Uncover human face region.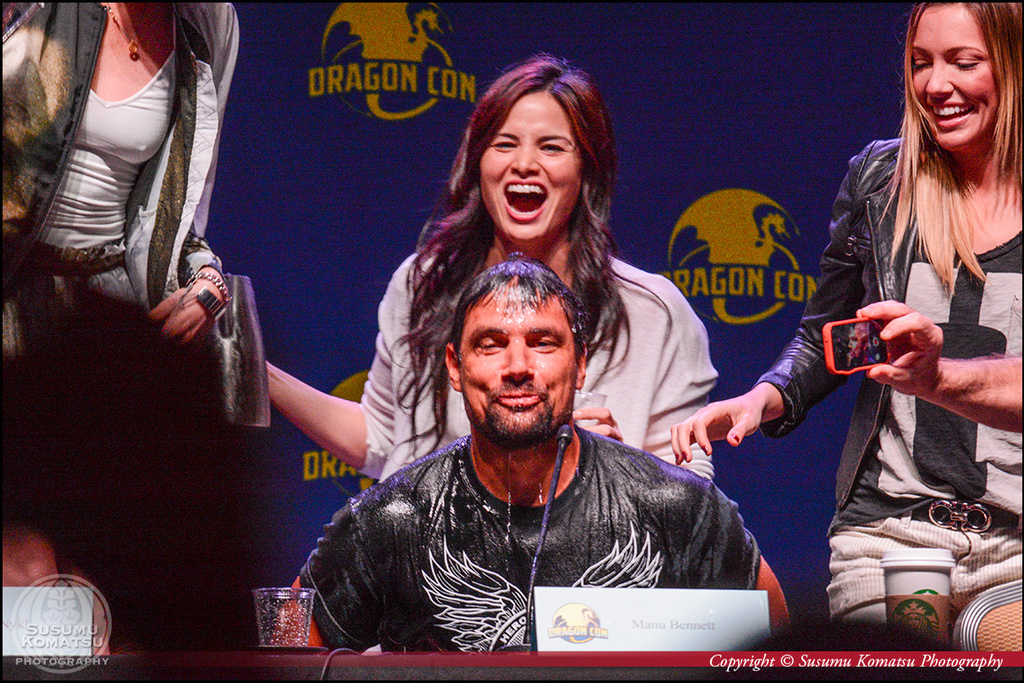
Uncovered: box(909, 0, 995, 149).
